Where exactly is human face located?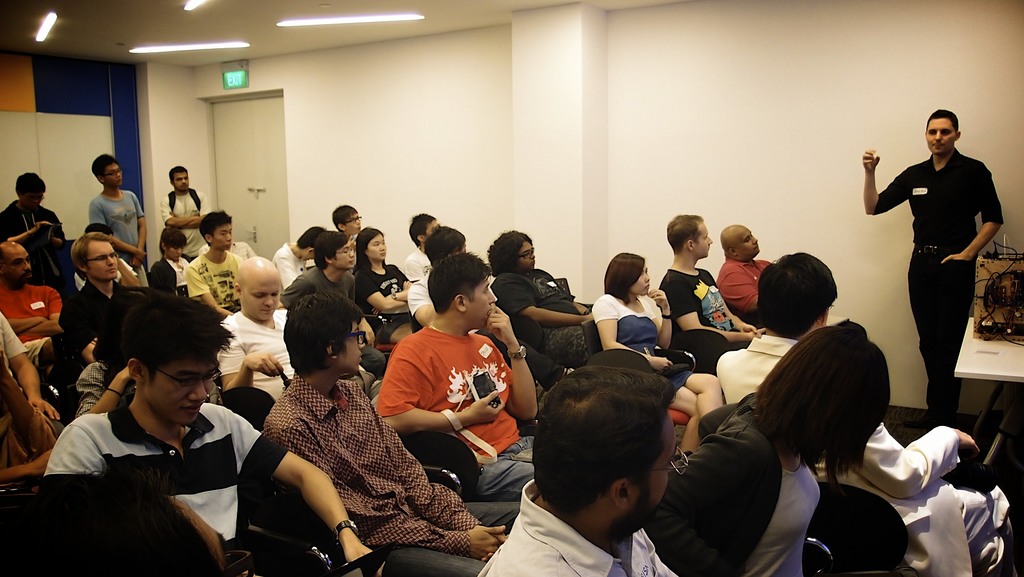
Its bounding box is [697, 214, 716, 264].
